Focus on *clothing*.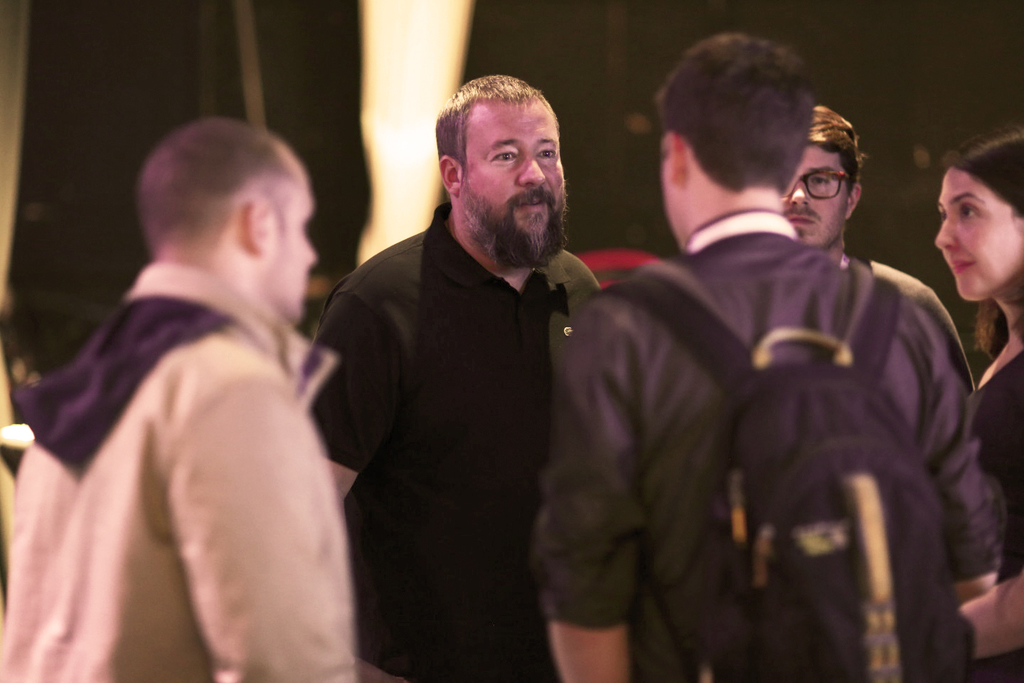
Focused at x1=844 y1=247 x2=972 y2=382.
